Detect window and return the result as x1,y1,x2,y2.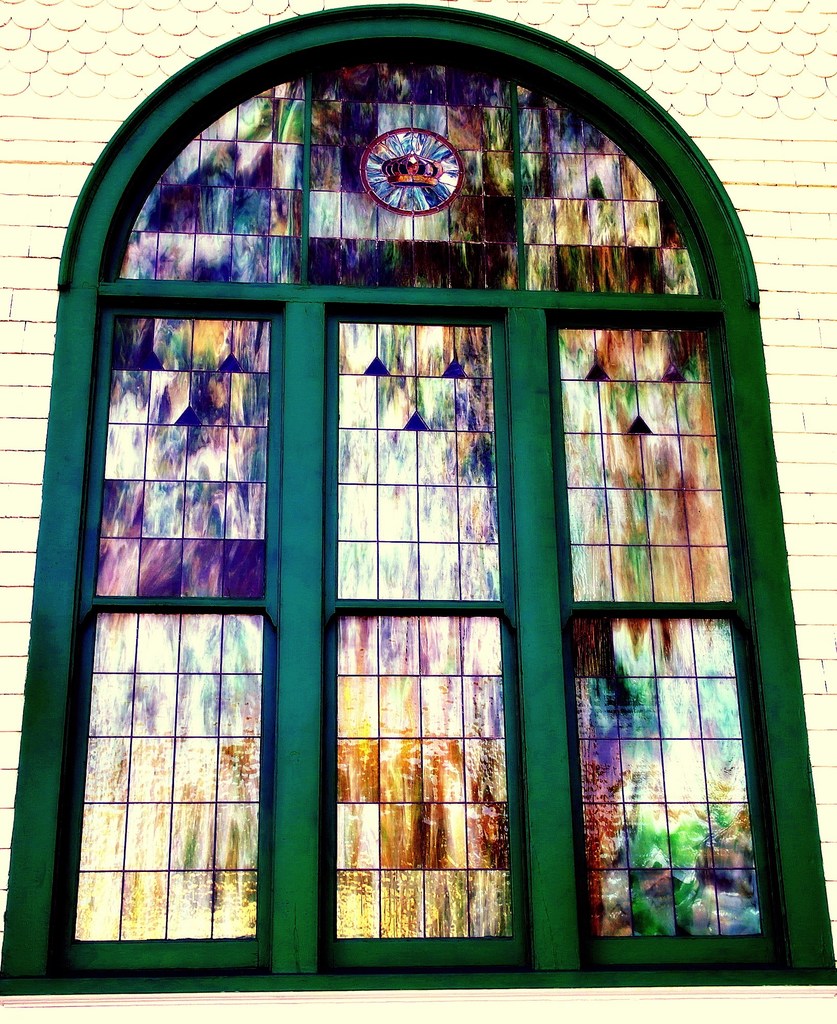
70,34,786,955.
